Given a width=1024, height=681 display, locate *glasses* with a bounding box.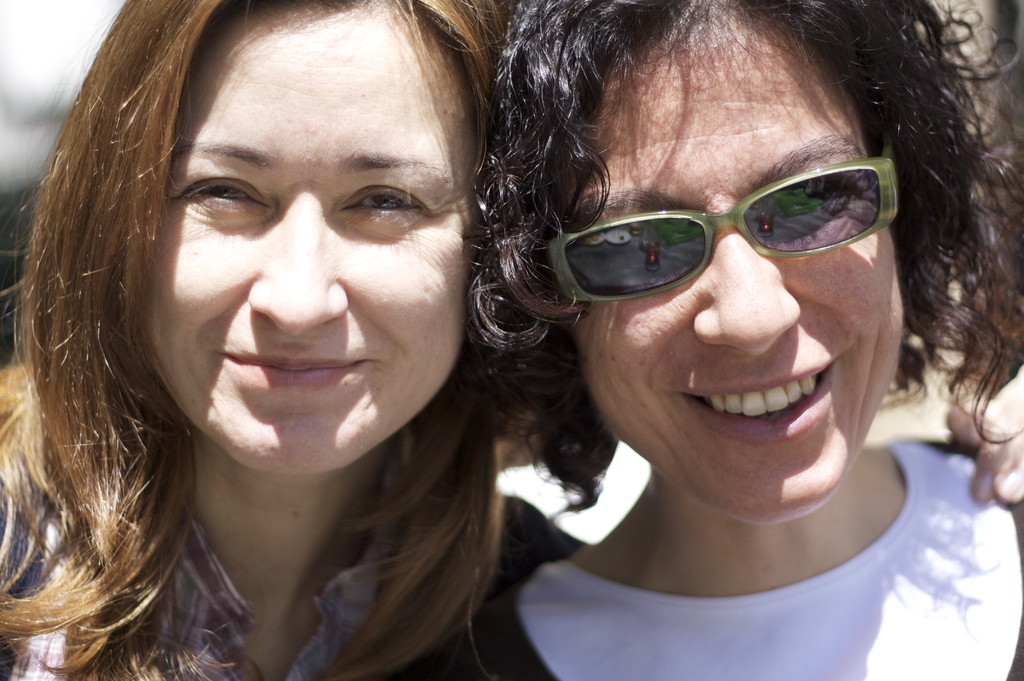
Located: [x1=532, y1=160, x2=918, y2=316].
